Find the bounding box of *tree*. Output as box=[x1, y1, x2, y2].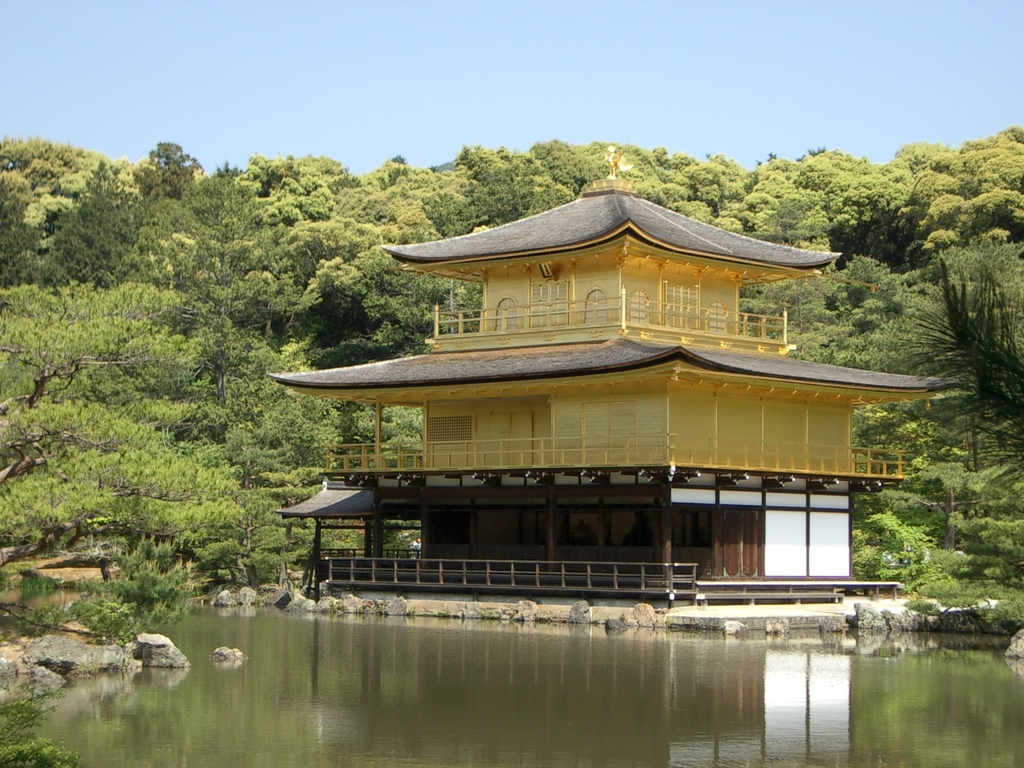
box=[890, 219, 1014, 497].
